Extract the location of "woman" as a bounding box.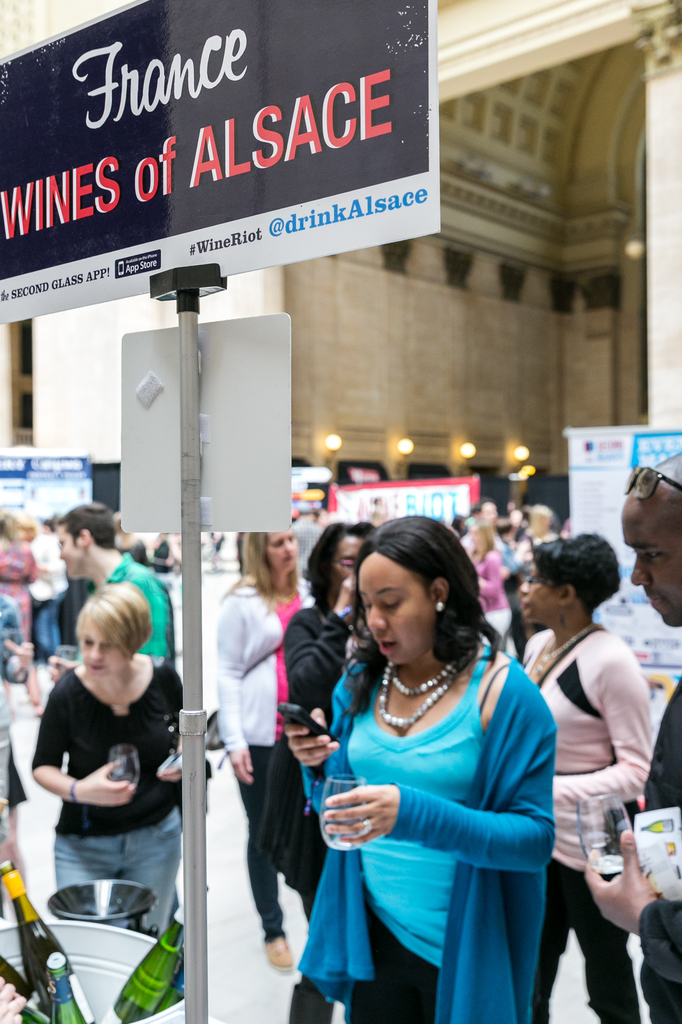
rect(520, 533, 644, 1023).
